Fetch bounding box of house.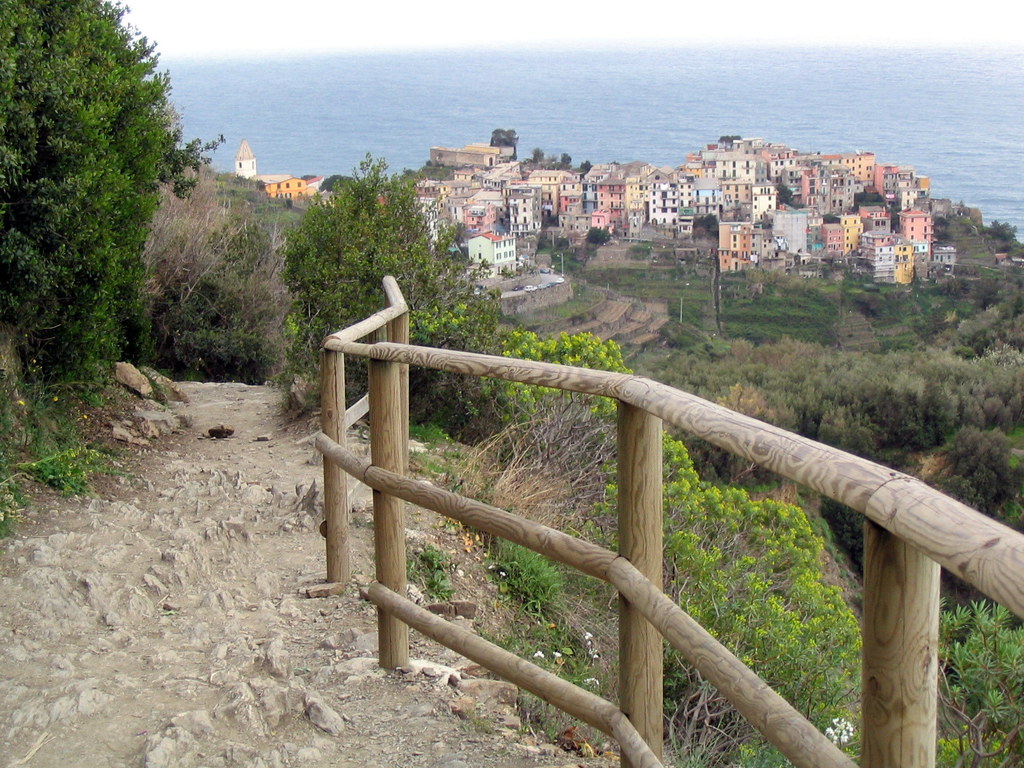
Bbox: x1=776, y1=205, x2=812, y2=265.
